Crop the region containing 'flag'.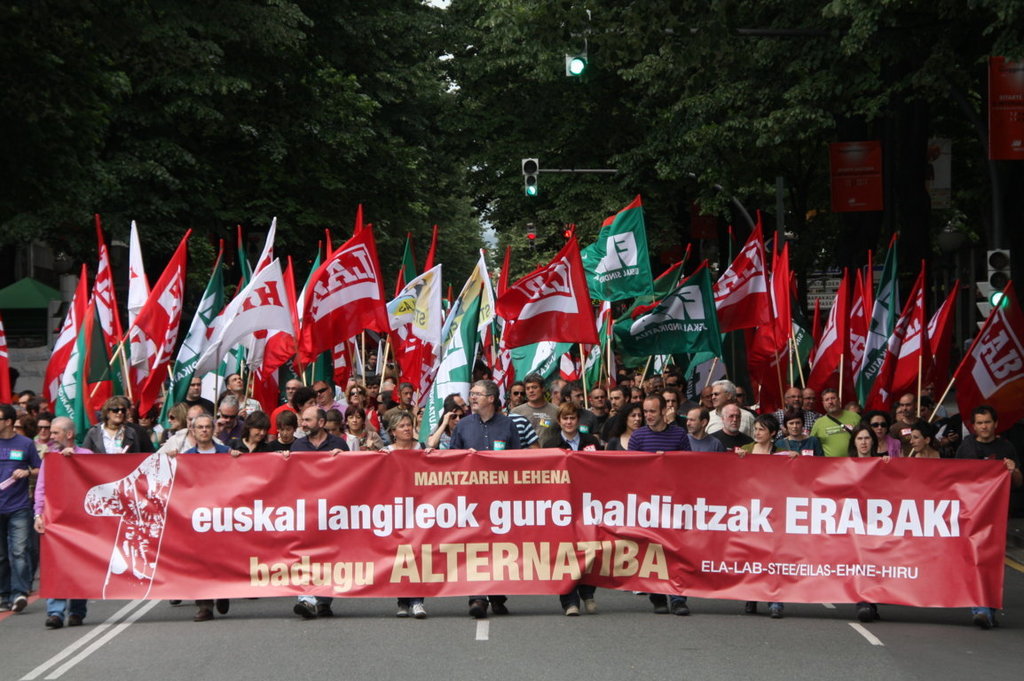
Crop region: BBox(424, 249, 504, 436).
